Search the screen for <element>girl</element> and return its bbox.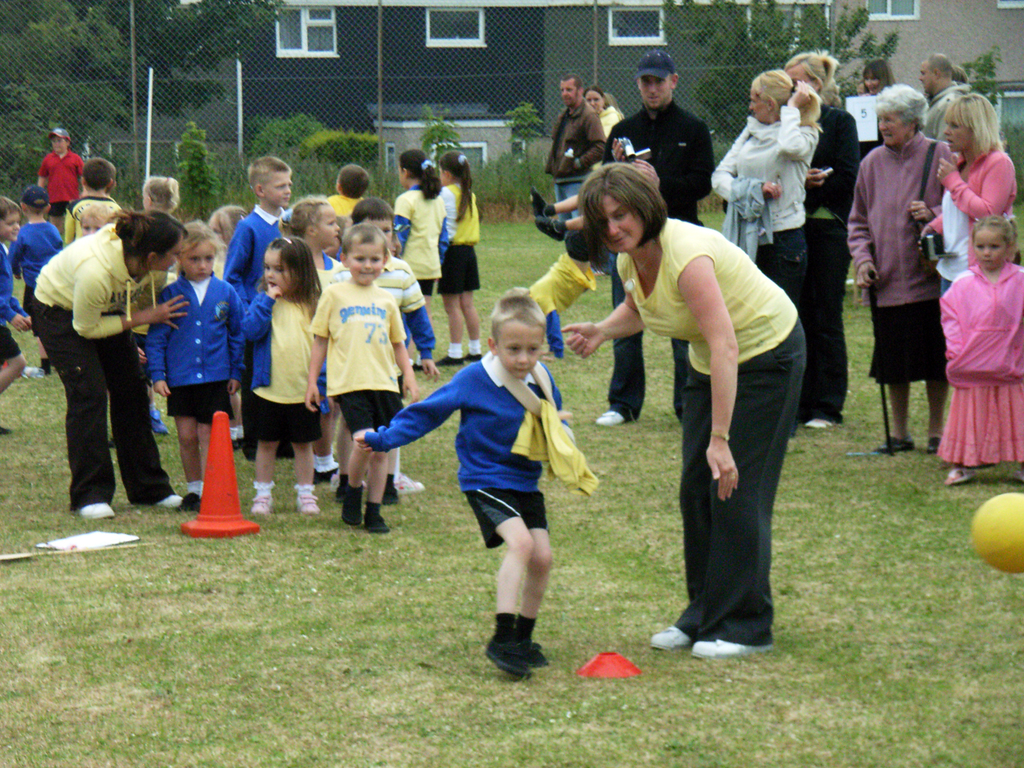
Found: box(239, 230, 326, 513).
